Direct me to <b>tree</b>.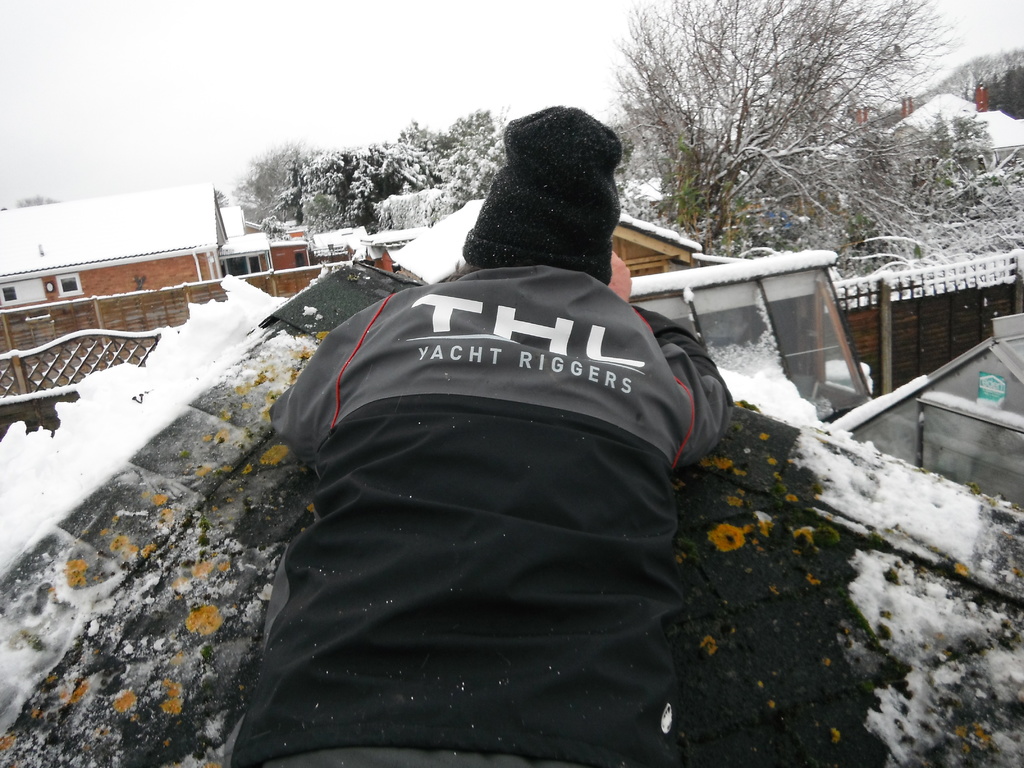
Direction: box(15, 192, 58, 207).
